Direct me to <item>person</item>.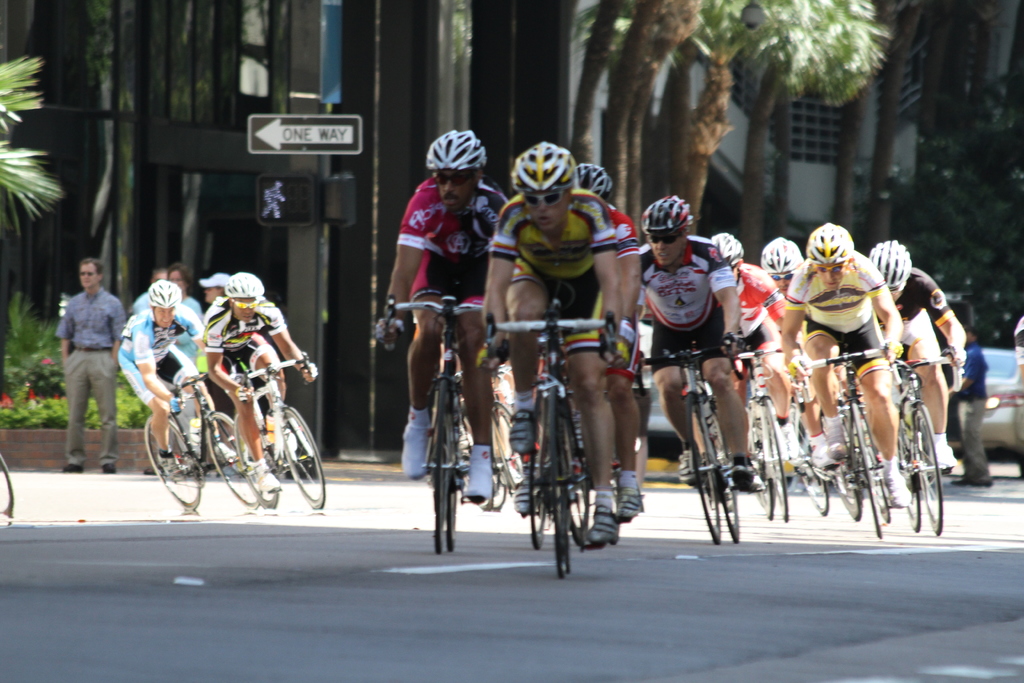
Direction: [left=1012, top=315, right=1023, bottom=382].
